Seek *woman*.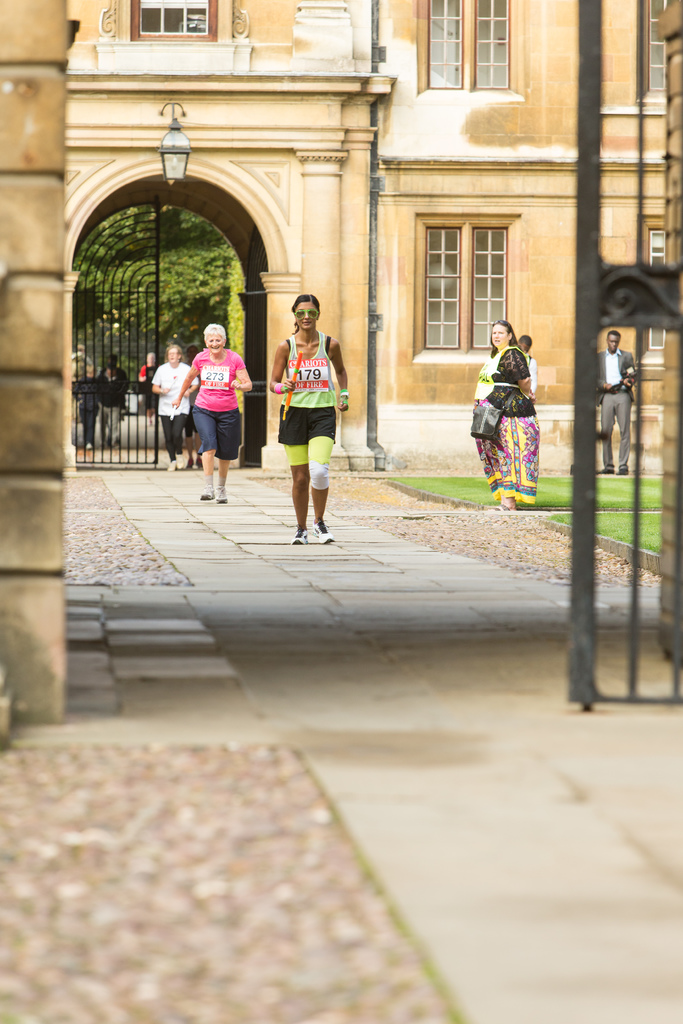
<region>138, 351, 163, 427</region>.
